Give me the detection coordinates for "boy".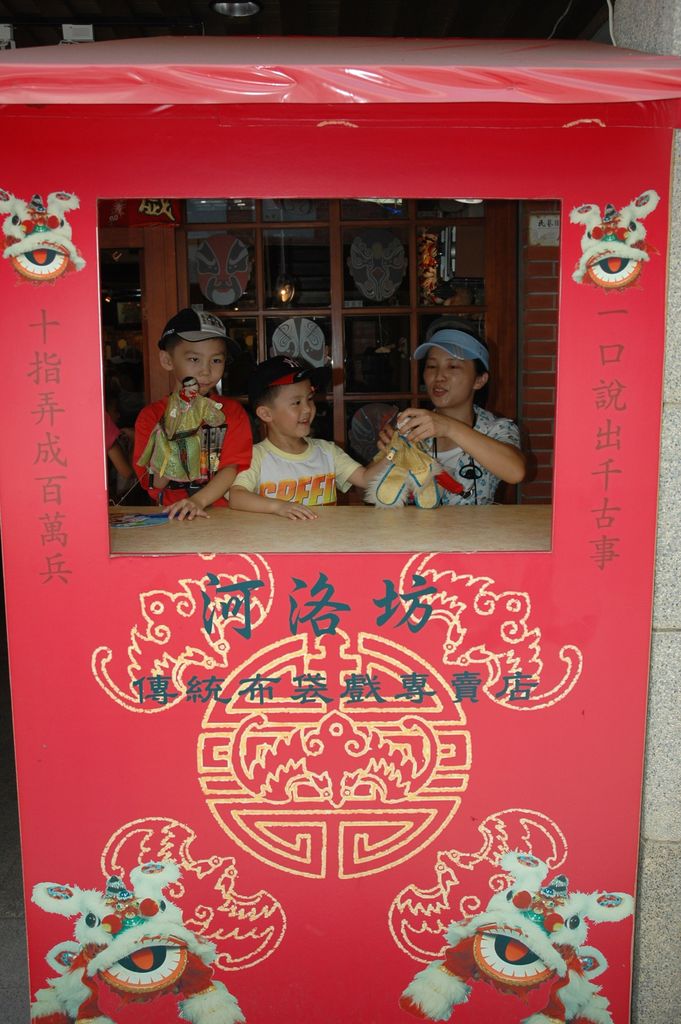
x1=127 y1=316 x2=238 y2=521.
